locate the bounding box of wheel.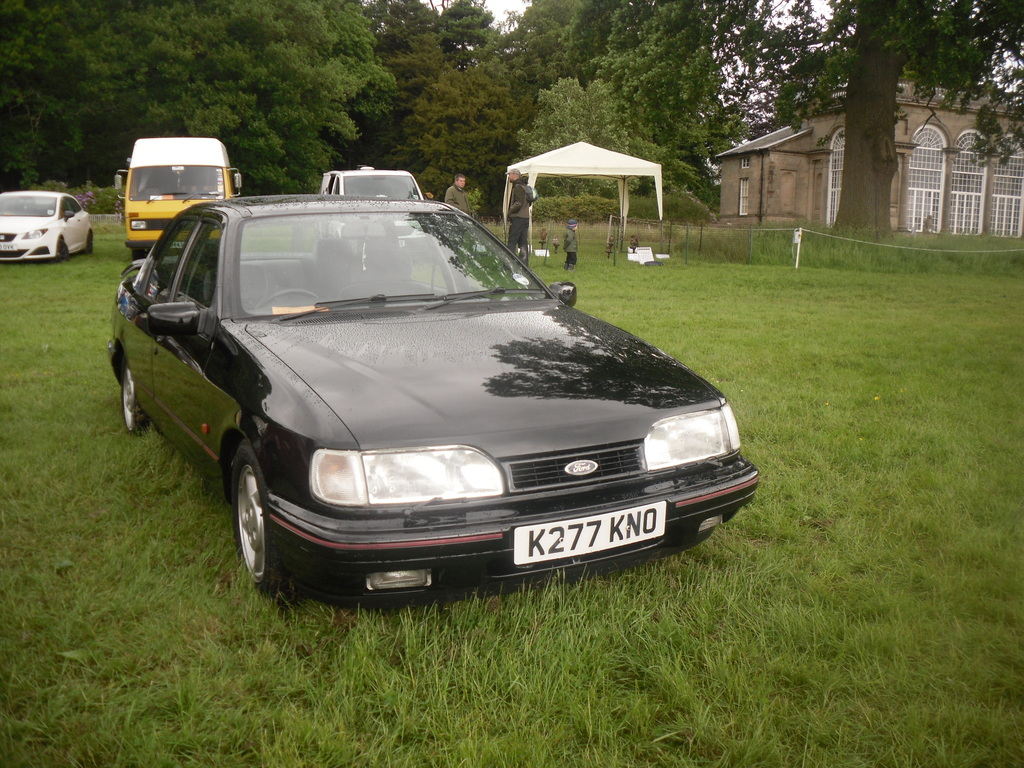
Bounding box: <box>86,230,92,253</box>.
